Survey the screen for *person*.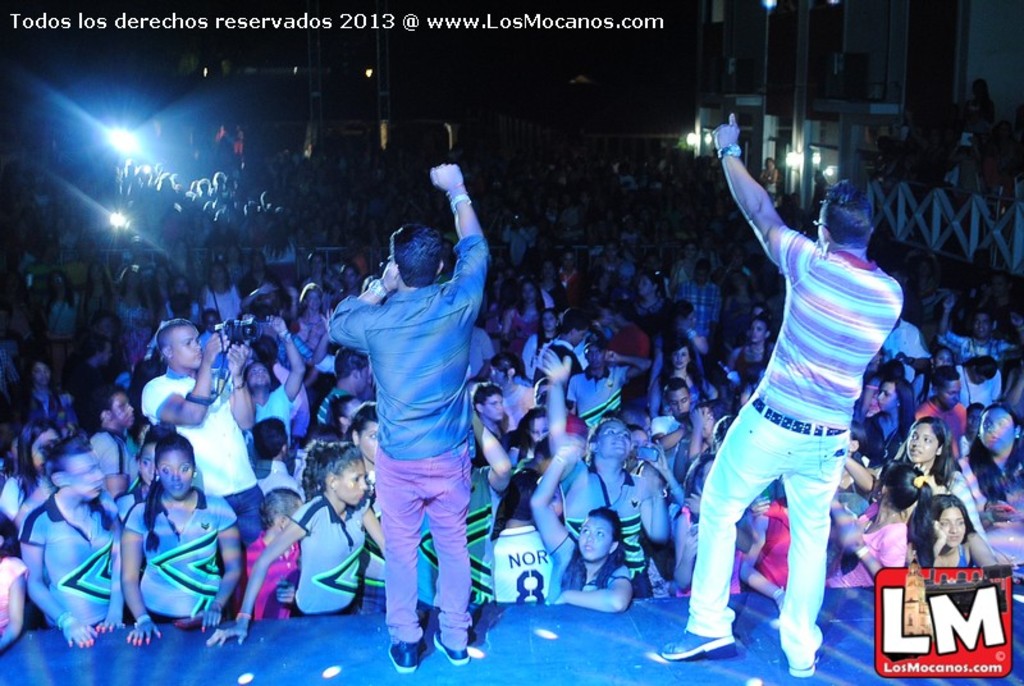
Survey found: detection(541, 308, 589, 378).
